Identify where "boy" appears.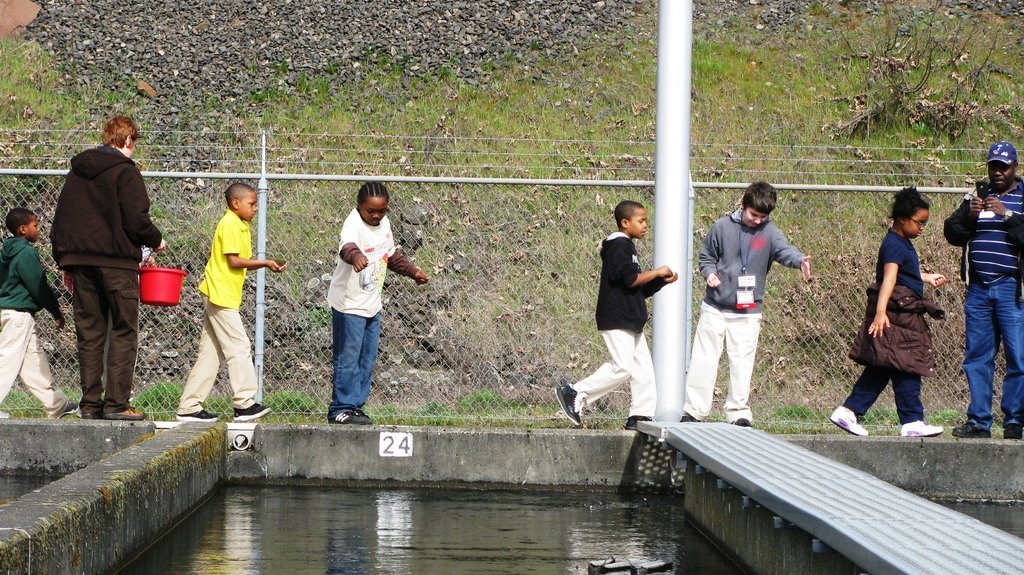
Appears at 175,178,287,419.
